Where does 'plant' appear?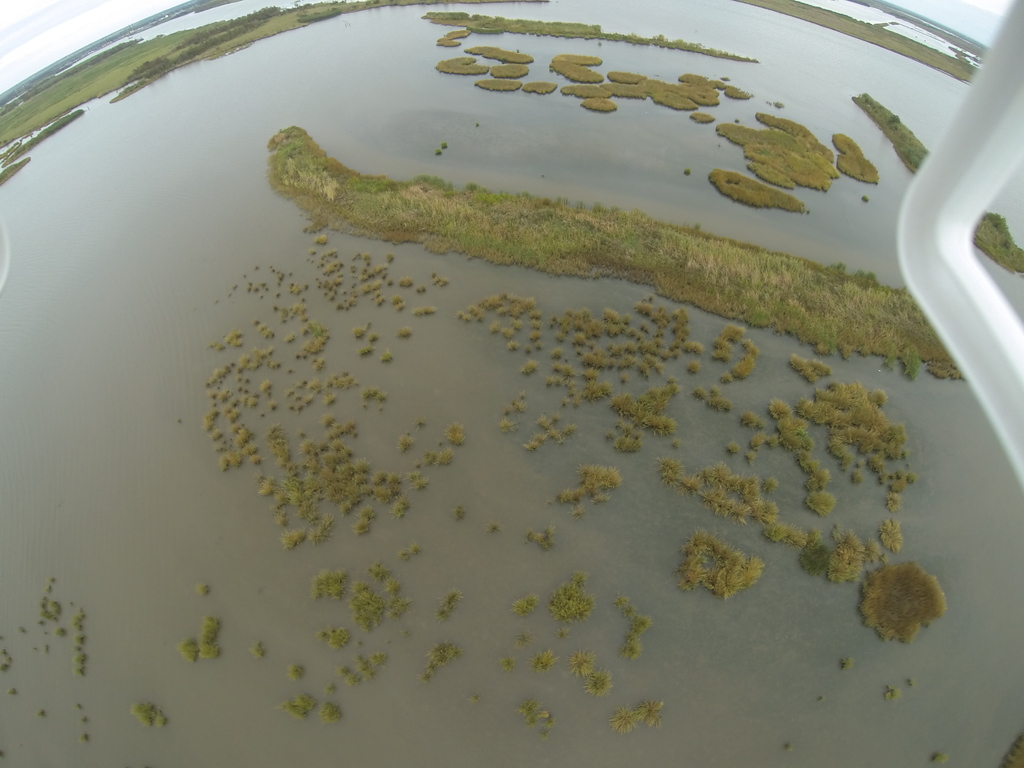
Appears at 767:433:783:447.
